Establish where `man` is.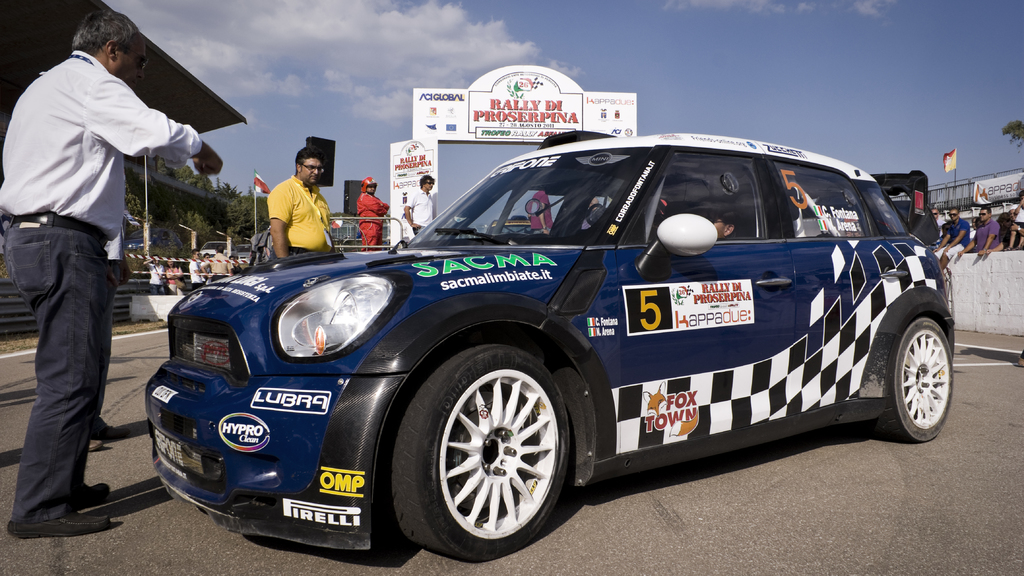
Established at left=935, top=204, right=970, bottom=269.
